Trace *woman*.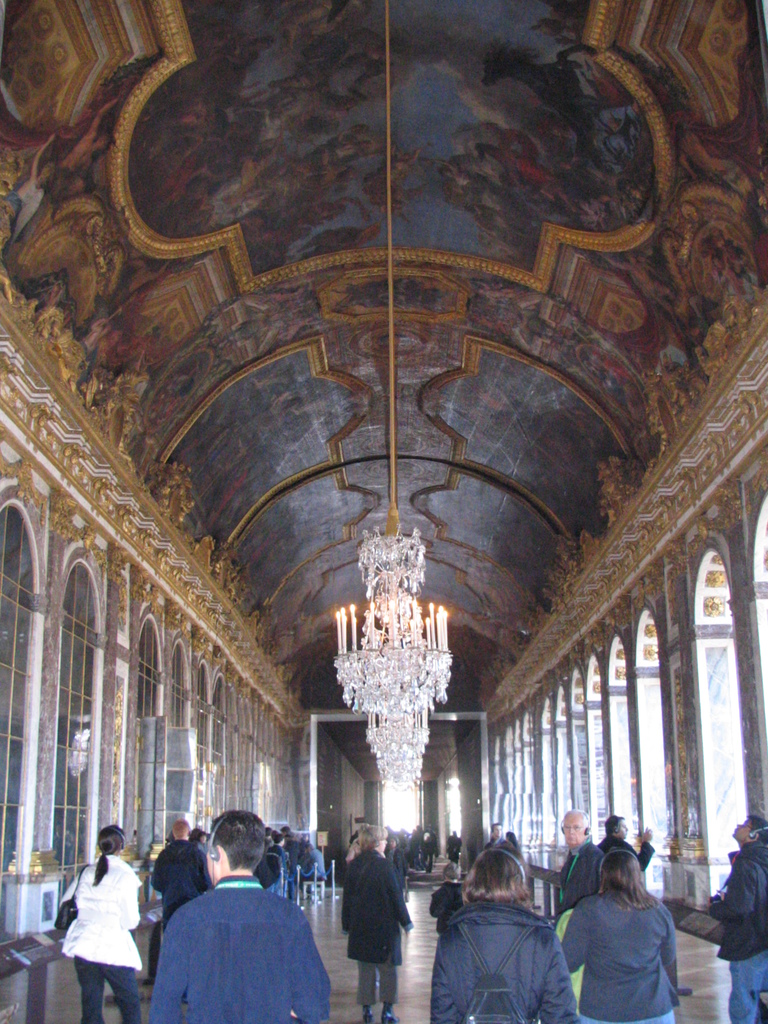
Traced to 65:826:147:1023.
